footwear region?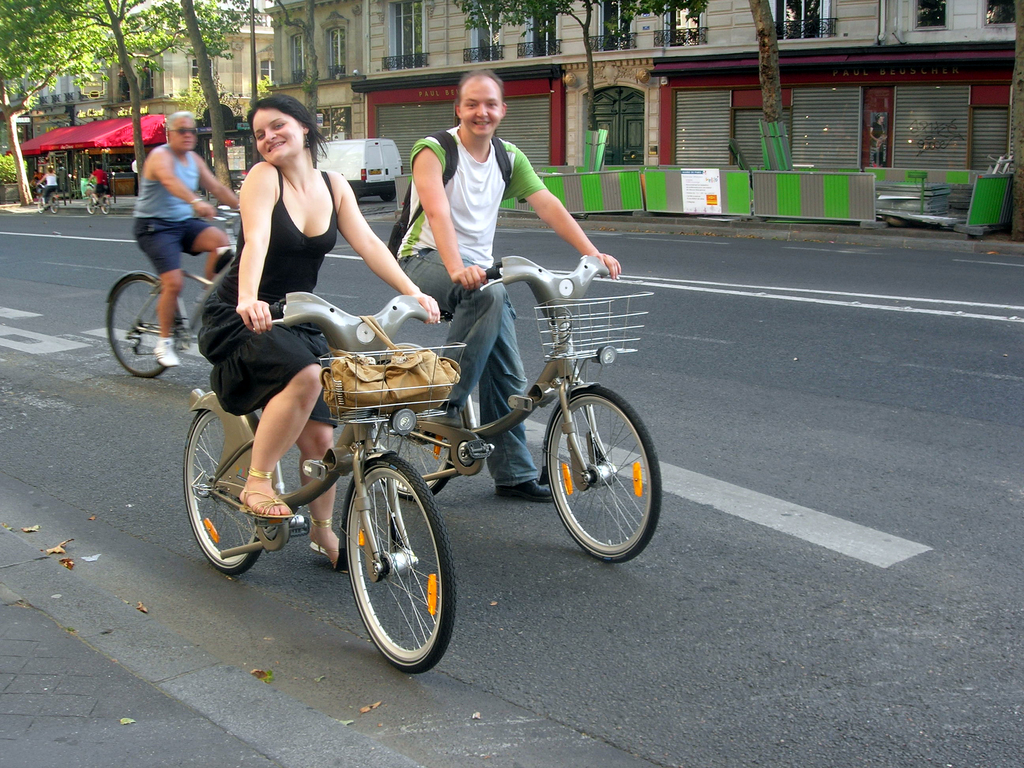
box(235, 466, 301, 529)
